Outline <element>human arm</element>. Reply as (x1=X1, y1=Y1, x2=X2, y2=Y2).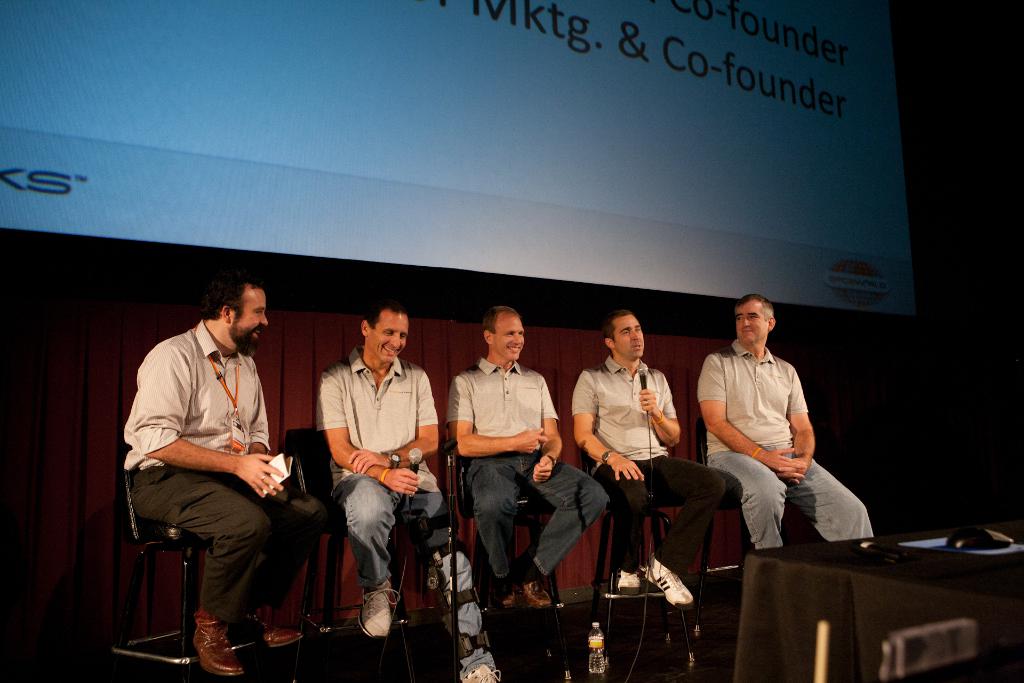
(x1=248, y1=366, x2=275, y2=491).
